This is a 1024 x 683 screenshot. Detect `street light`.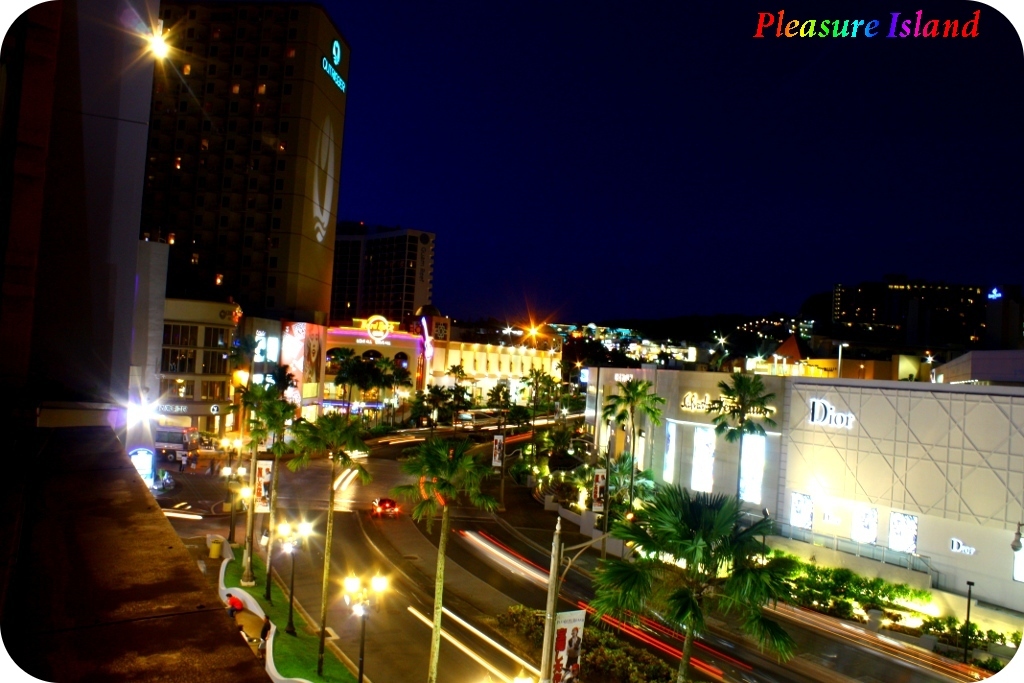
<box>771,353,784,377</box>.
